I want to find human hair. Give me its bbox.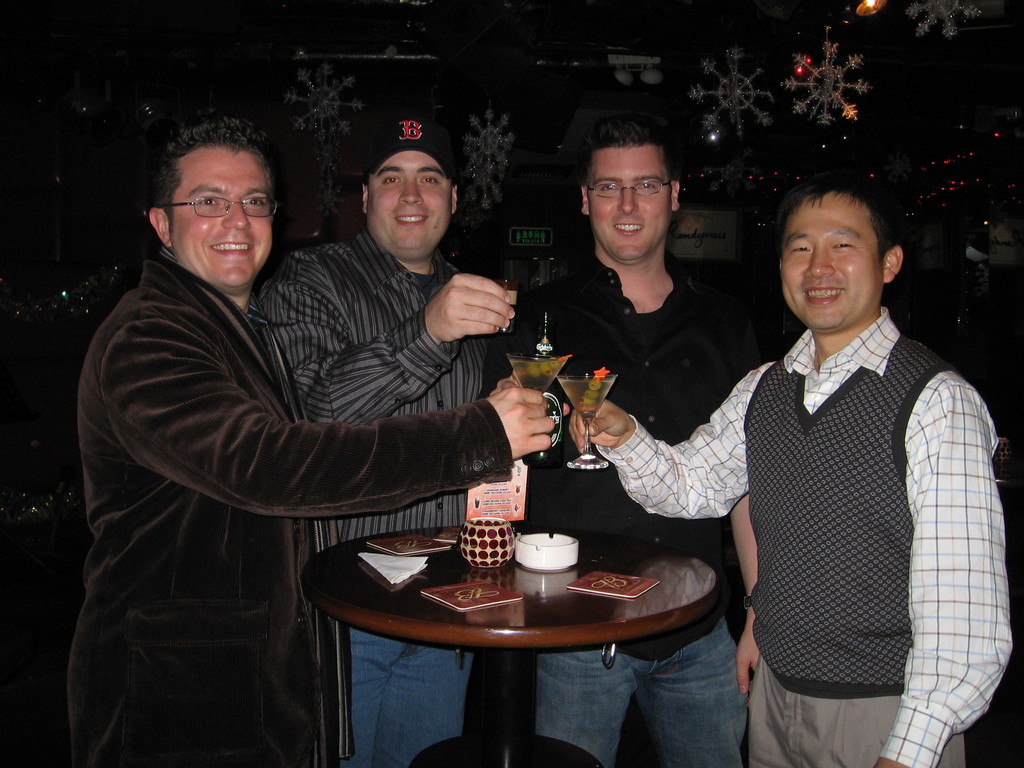
<bbox>146, 120, 284, 236</bbox>.
